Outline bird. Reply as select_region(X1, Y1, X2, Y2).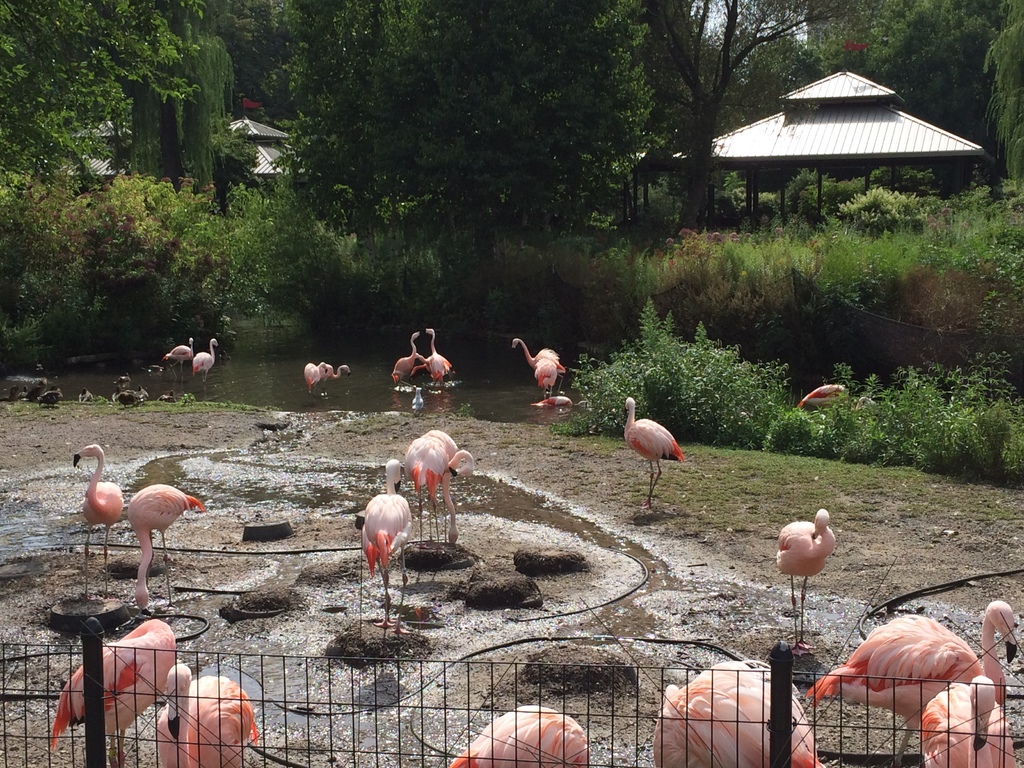
select_region(308, 361, 352, 396).
